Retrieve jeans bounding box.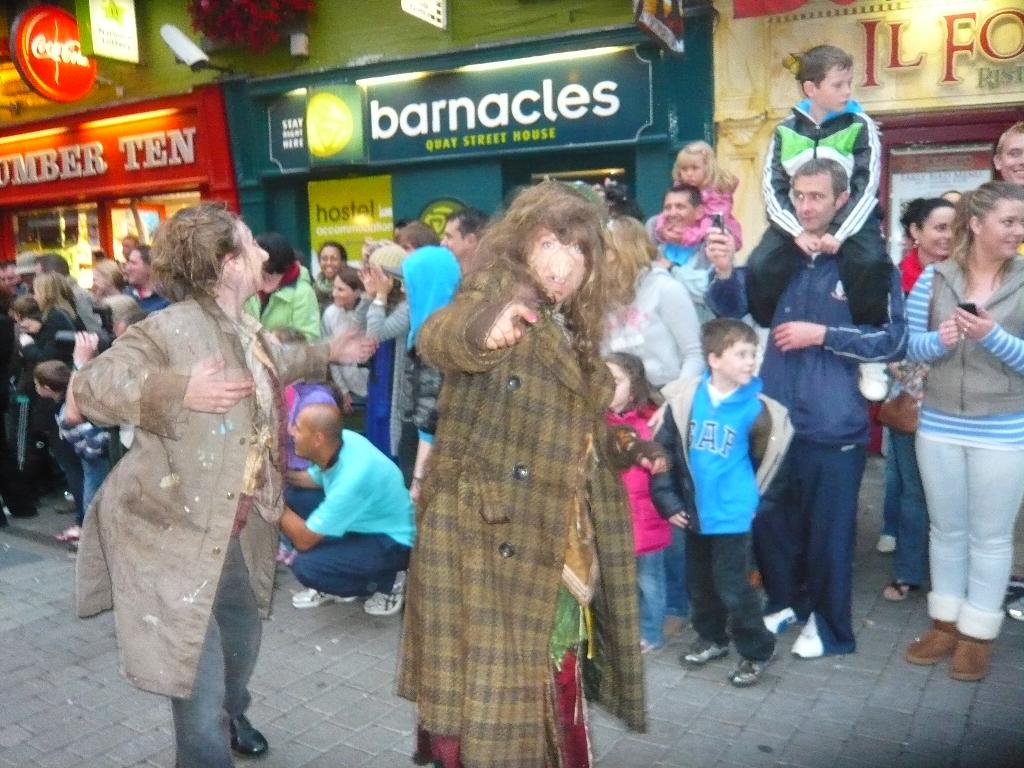
Bounding box: <bbox>890, 429, 928, 583</bbox>.
